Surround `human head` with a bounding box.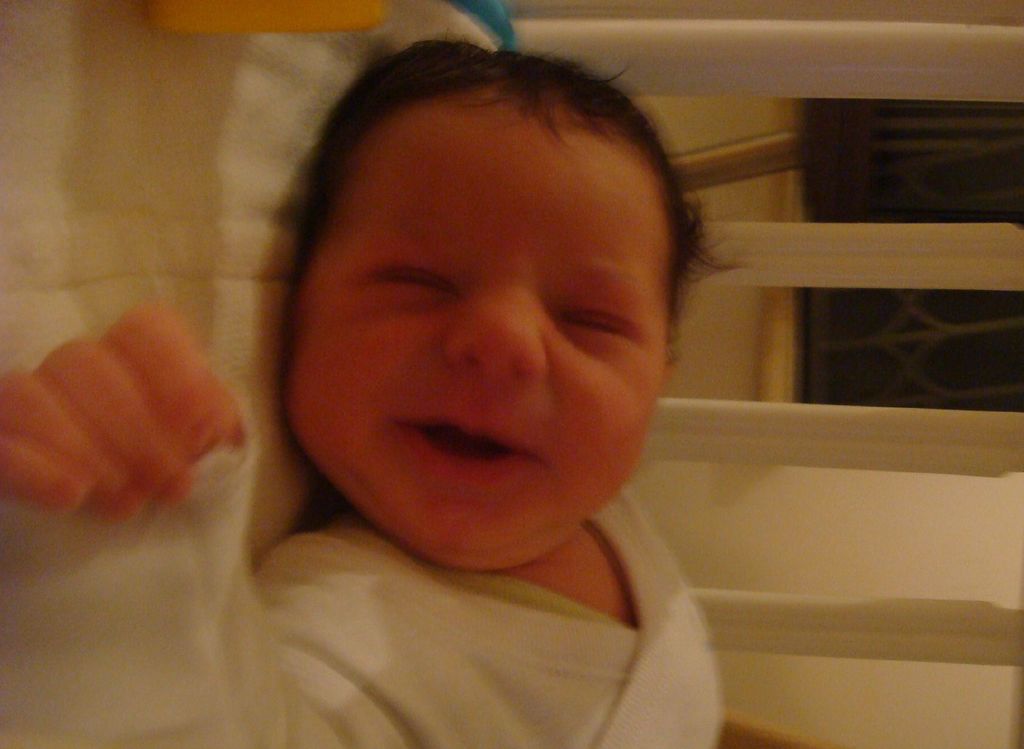
{"x1": 269, "y1": 28, "x2": 714, "y2": 515}.
